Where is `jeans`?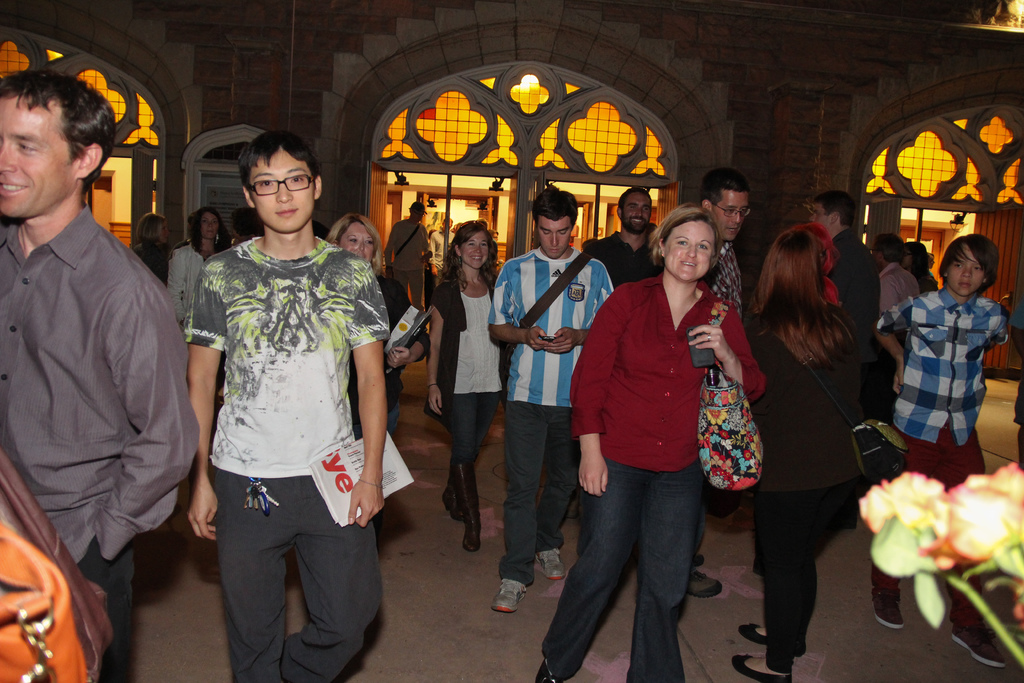
(left=445, top=390, right=499, bottom=457).
